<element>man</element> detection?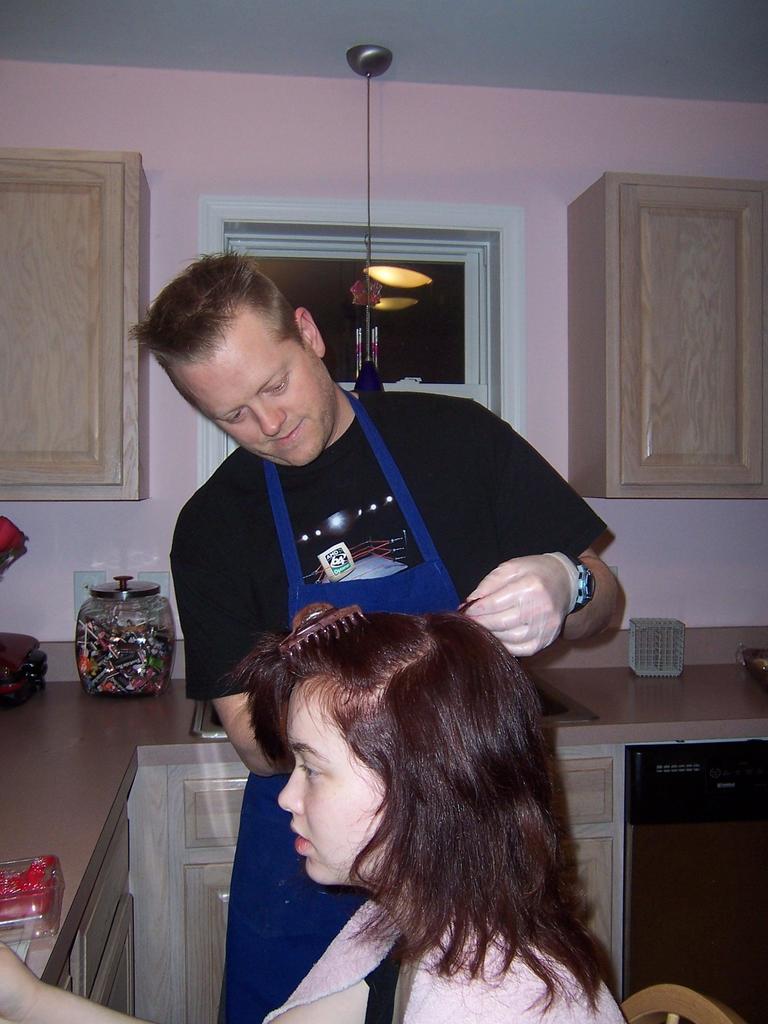
{"left": 128, "top": 244, "right": 621, "bottom": 1023}
